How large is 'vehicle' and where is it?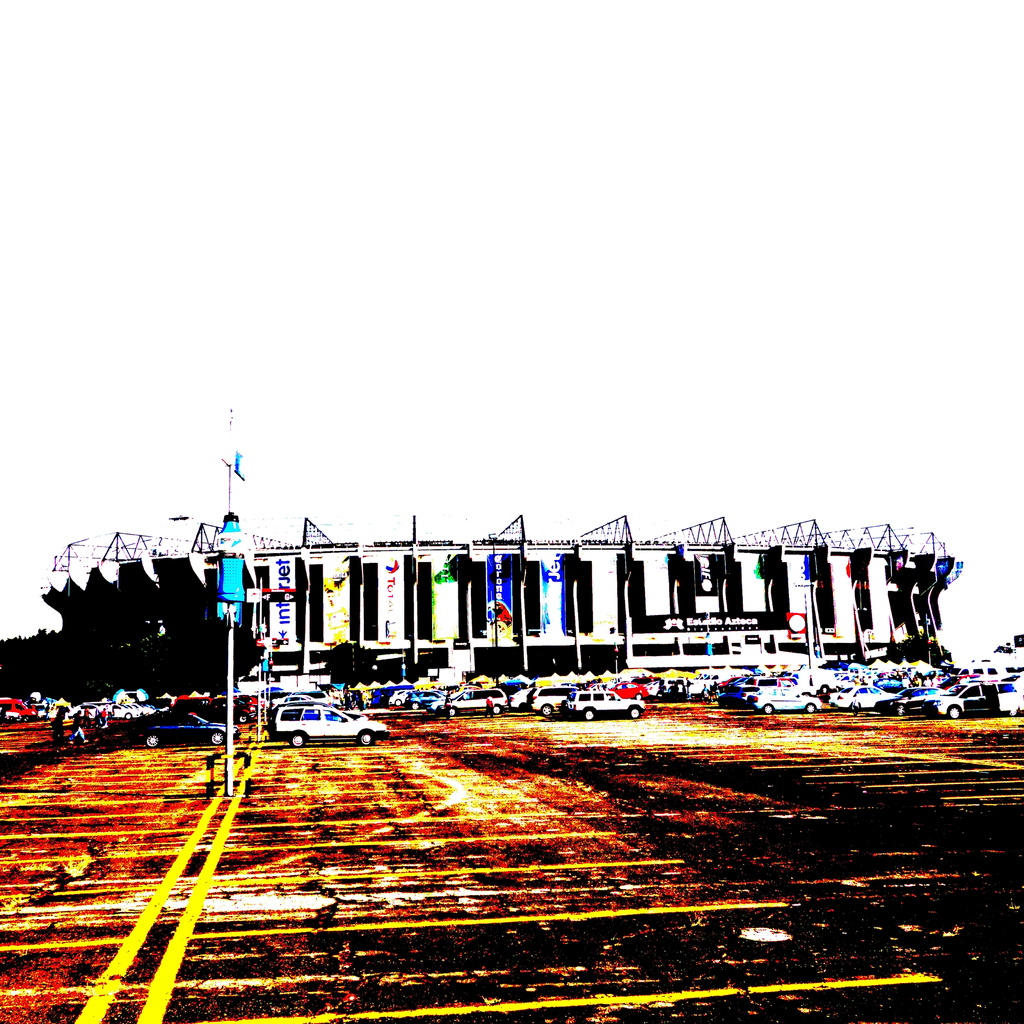
Bounding box: select_region(932, 678, 1018, 722).
